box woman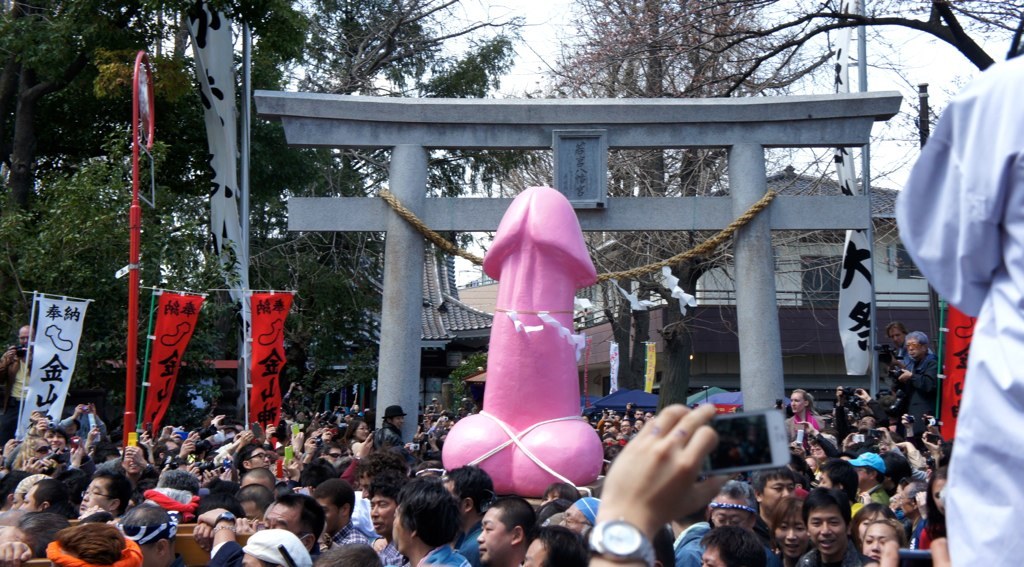
region(119, 442, 164, 501)
